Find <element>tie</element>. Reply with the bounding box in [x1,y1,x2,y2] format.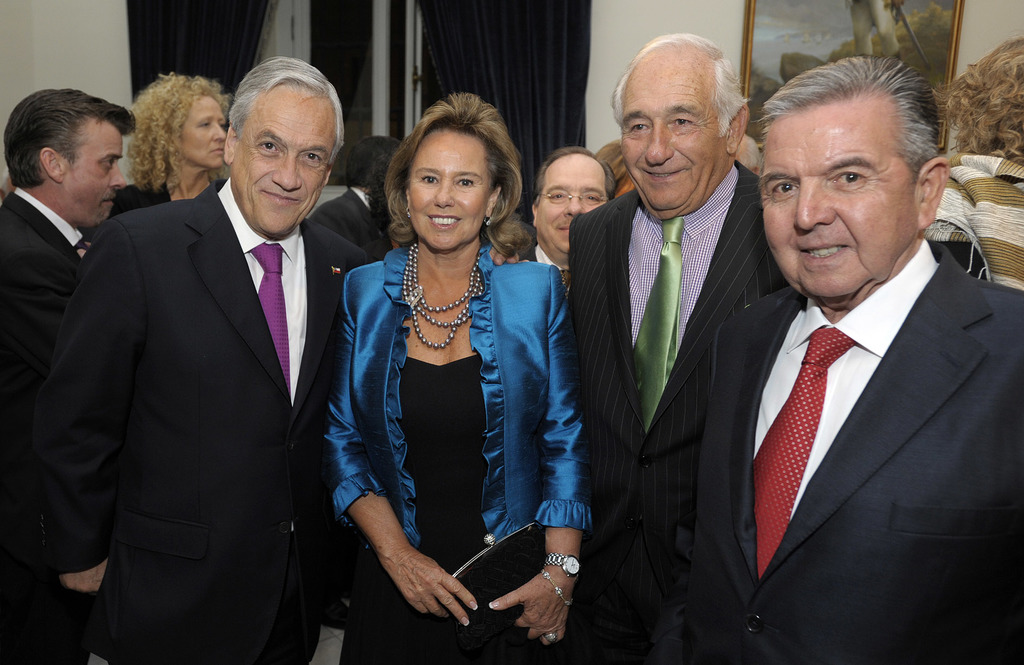
[252,243,292,396].
